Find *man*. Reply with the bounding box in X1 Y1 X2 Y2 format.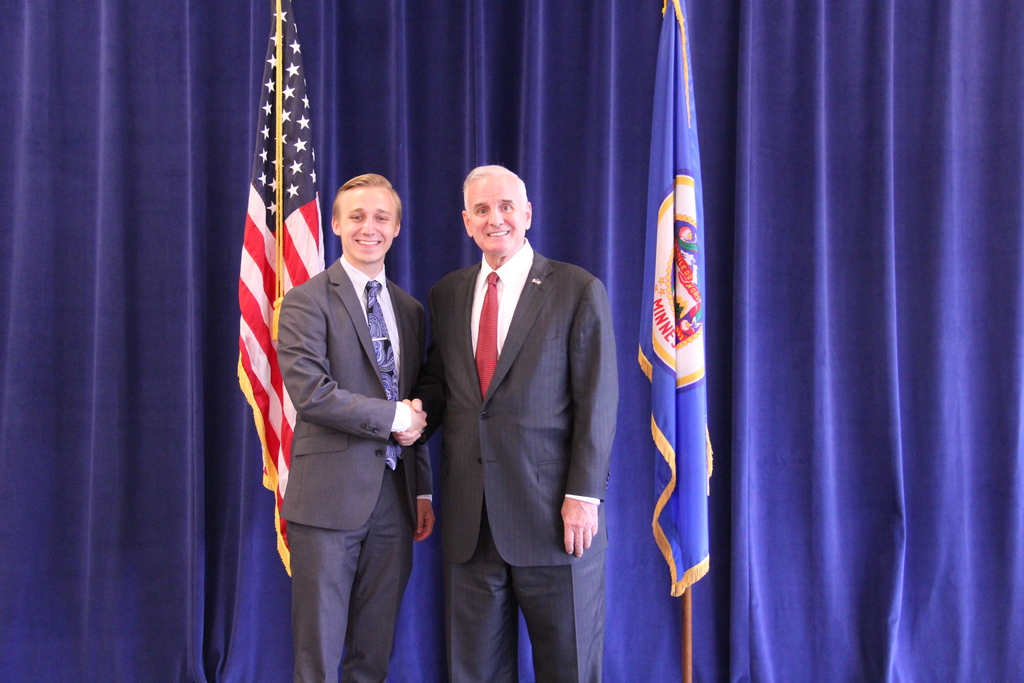
410 136 617 682.
